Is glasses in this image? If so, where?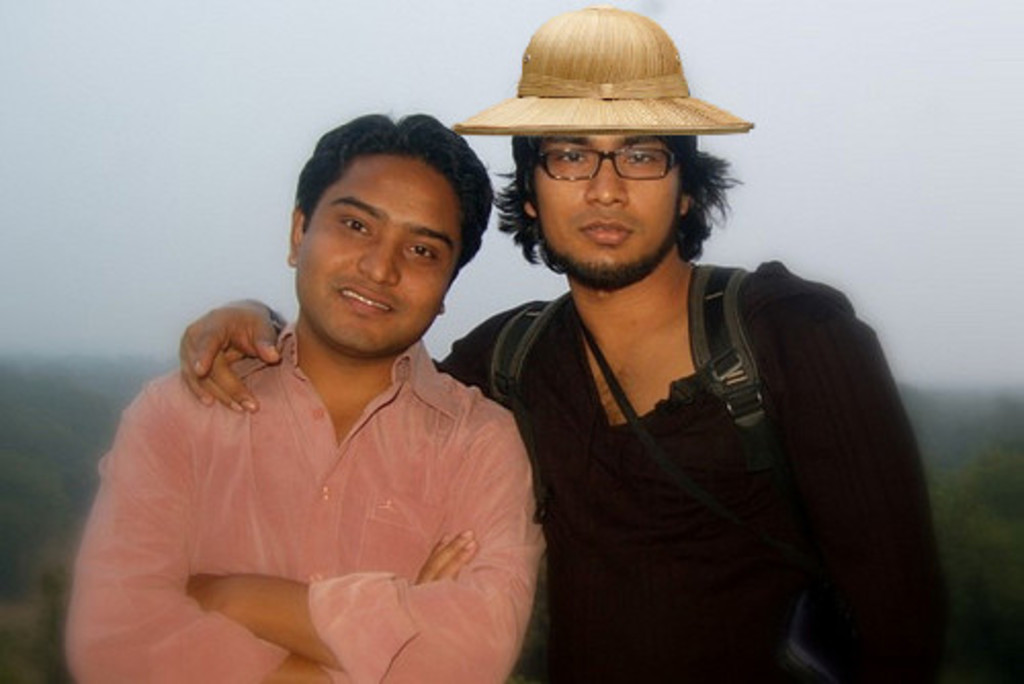
Yes, at [532, 147, 680, 182].
